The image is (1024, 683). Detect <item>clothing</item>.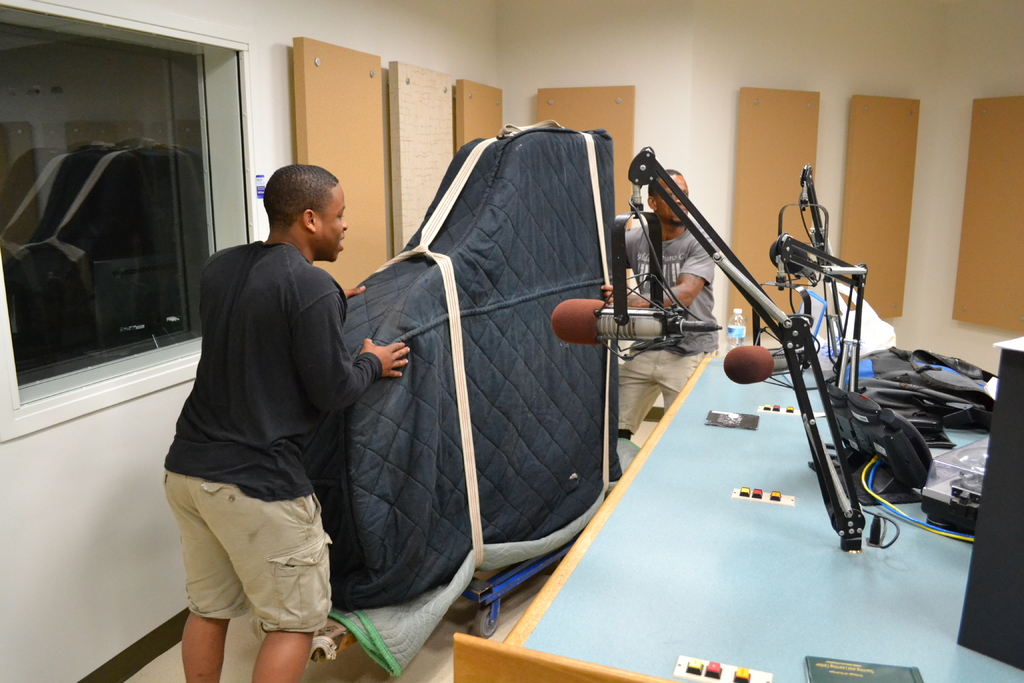
Detection: x1=621 y1=226 x2=731 y2=434.
